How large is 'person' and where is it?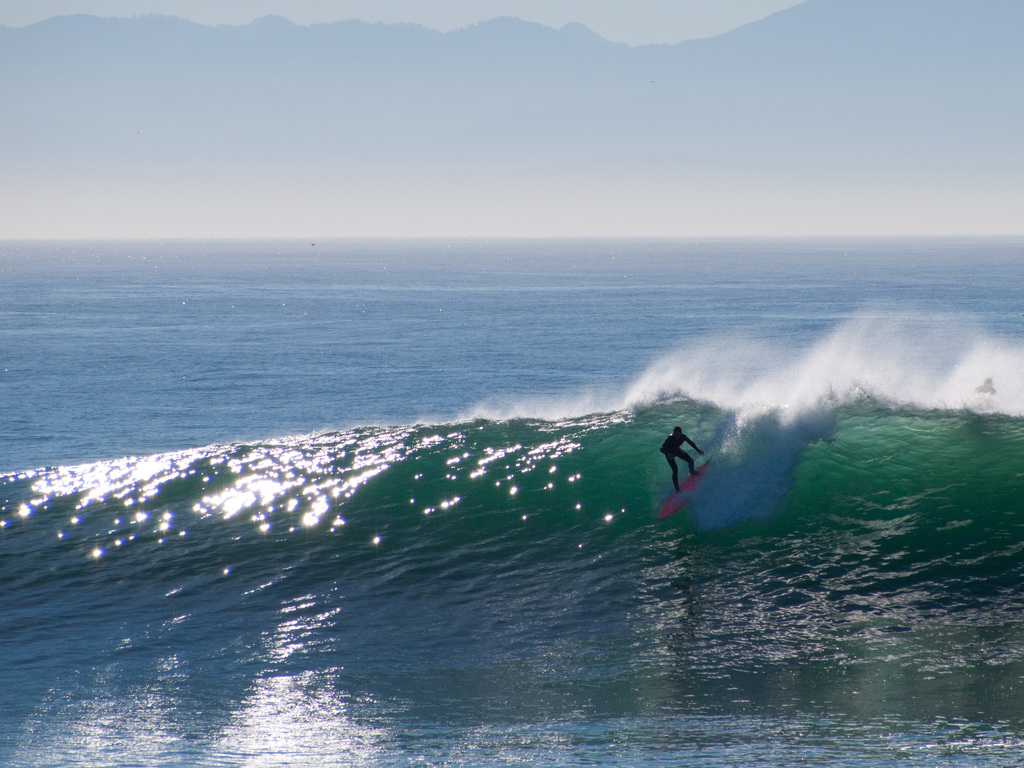
Bounding box: pyautogui.locateOnScreen(658, 422, 714, 500).
